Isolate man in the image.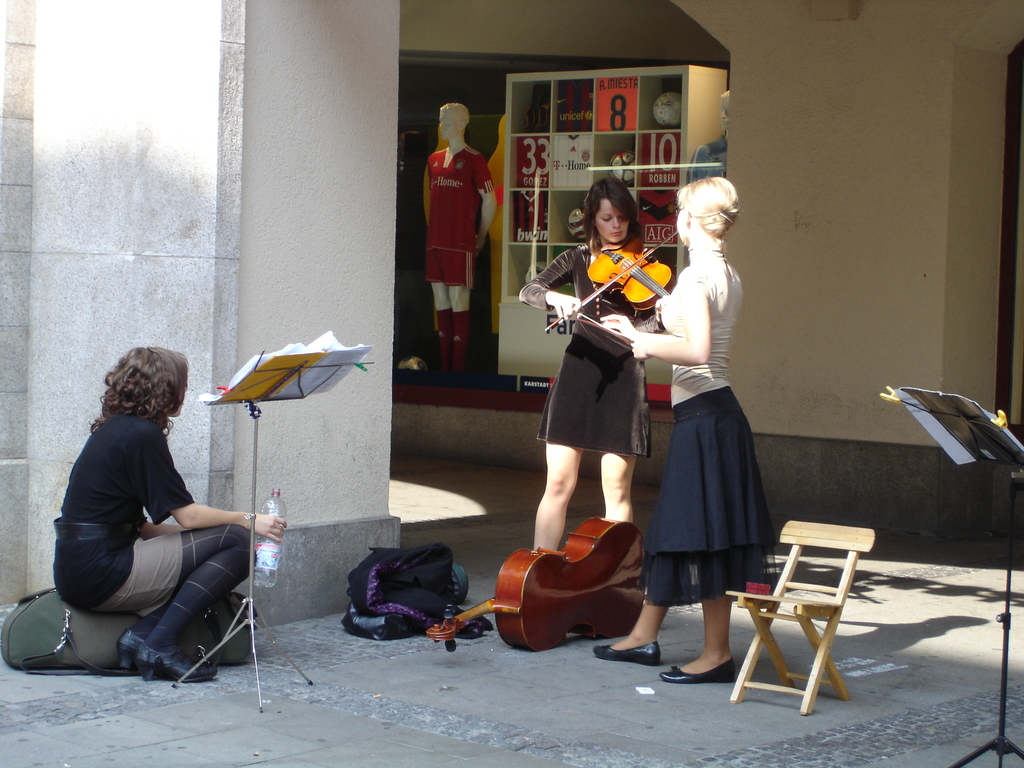
Isolated region: locate(422, 102, 499, 371).
